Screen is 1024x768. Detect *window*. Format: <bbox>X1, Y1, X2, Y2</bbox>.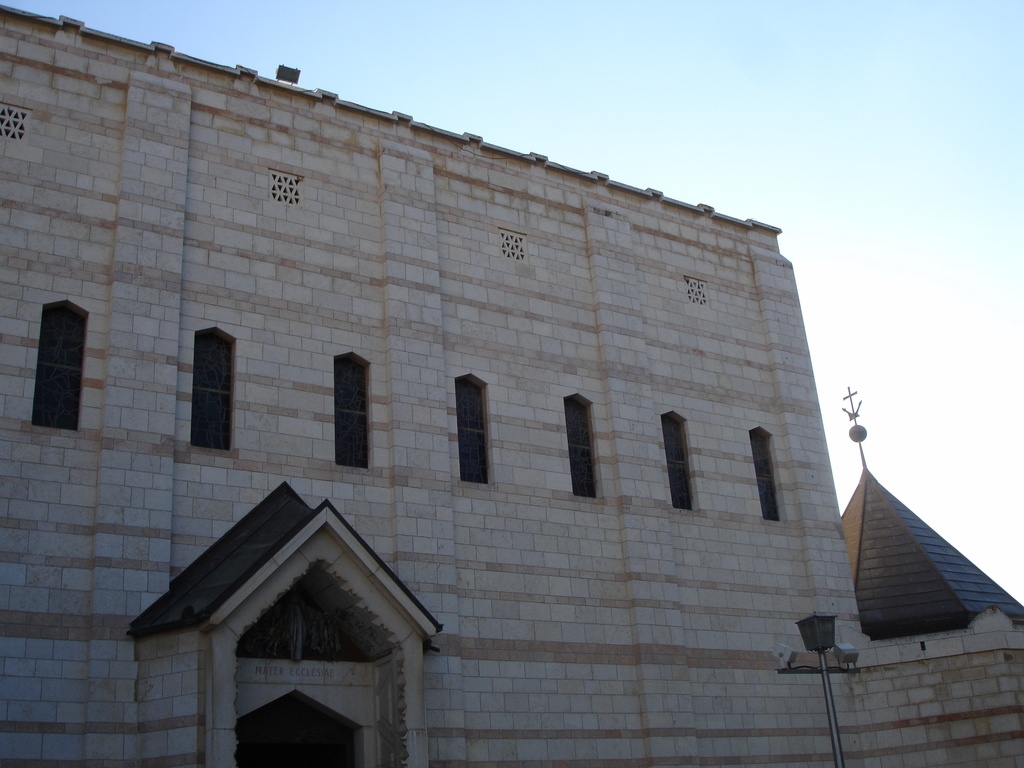
<bbox>461, 373, 504, 495</bbox>.
